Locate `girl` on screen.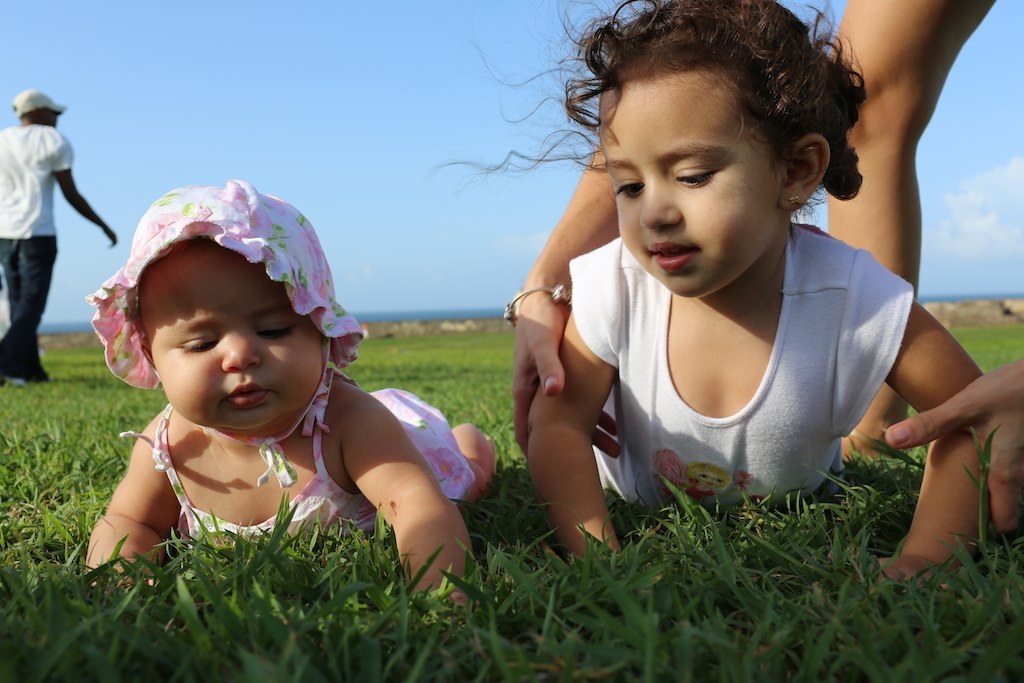
On screen at locate(519, 0, 990, 580).
